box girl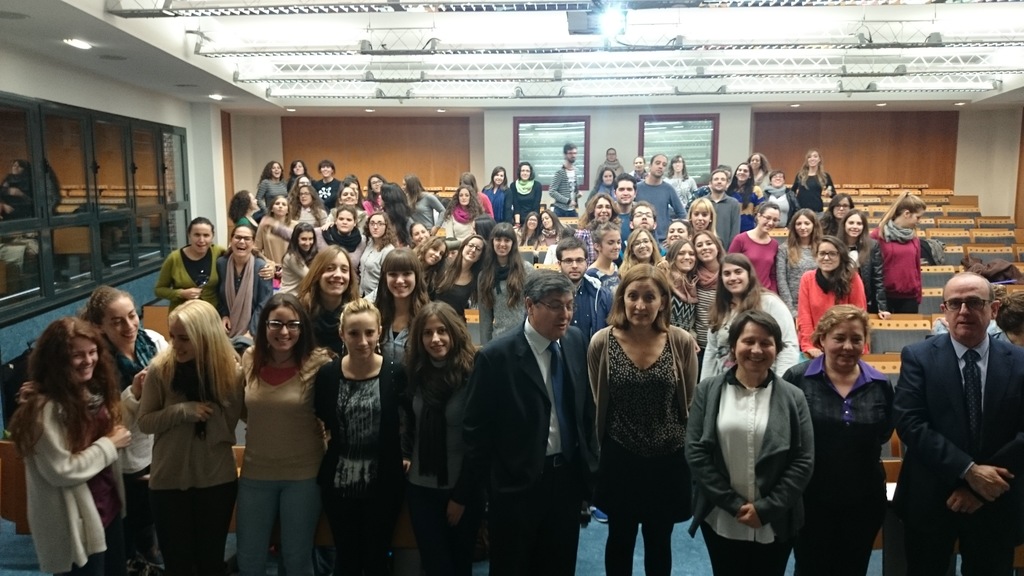
box=[510, 161, 541, 226]
